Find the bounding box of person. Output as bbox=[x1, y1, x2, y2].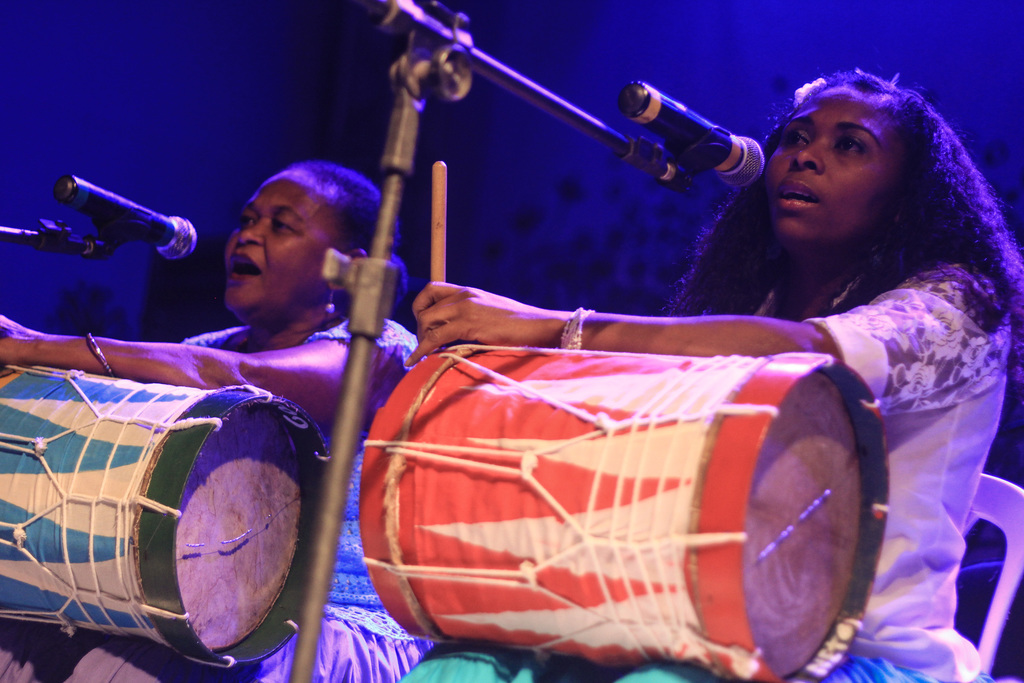
bbox=[404, 67, 1023, 682].
